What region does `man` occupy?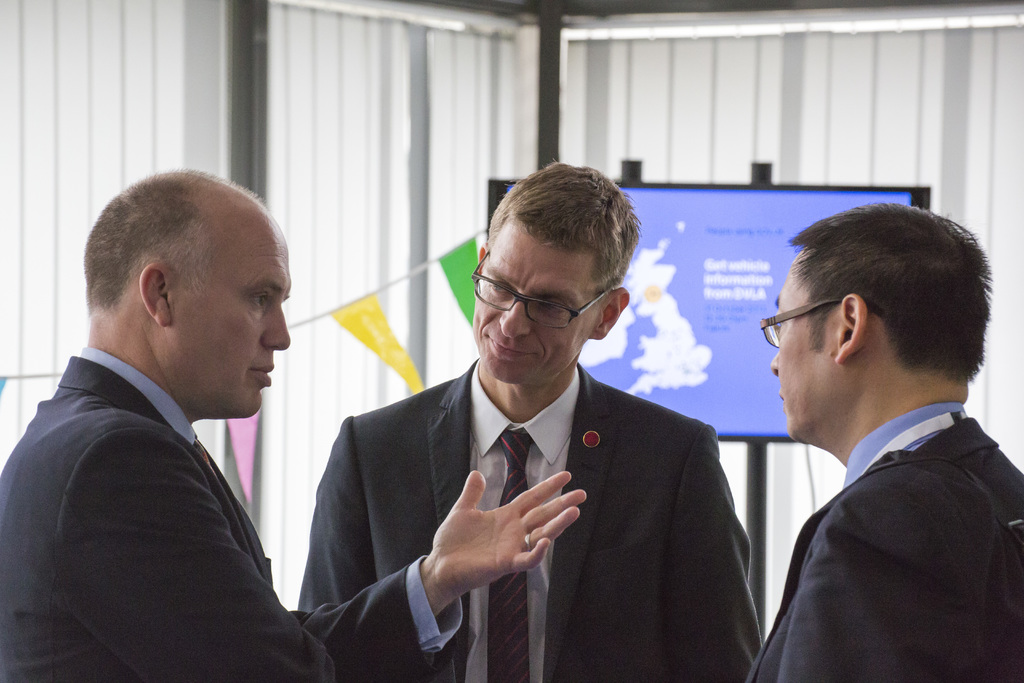
301/153/771/682.
